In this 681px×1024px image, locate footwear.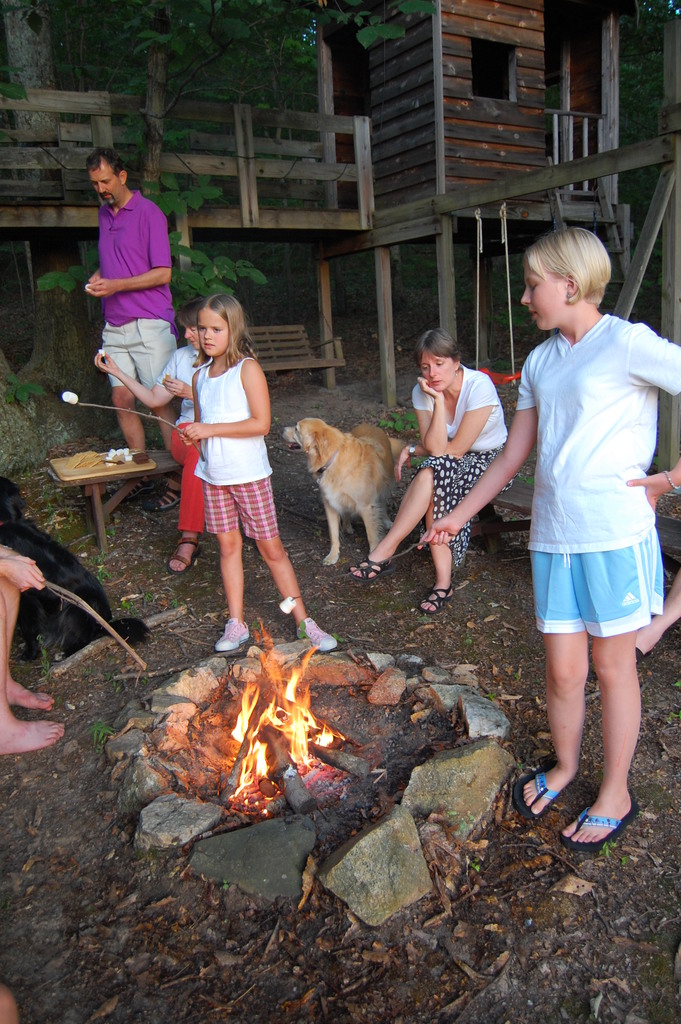
Bounding box: l=418, t=588, r=458, b=616.
